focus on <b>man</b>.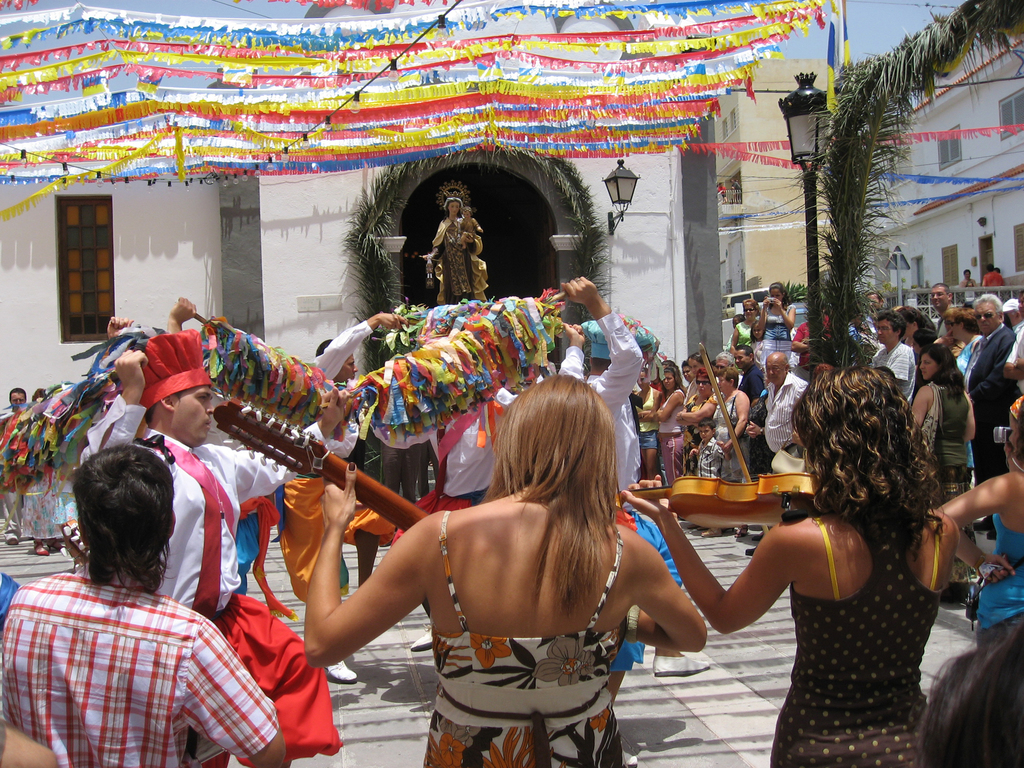
Focused at l=0, t=385, r=36, b=544.
